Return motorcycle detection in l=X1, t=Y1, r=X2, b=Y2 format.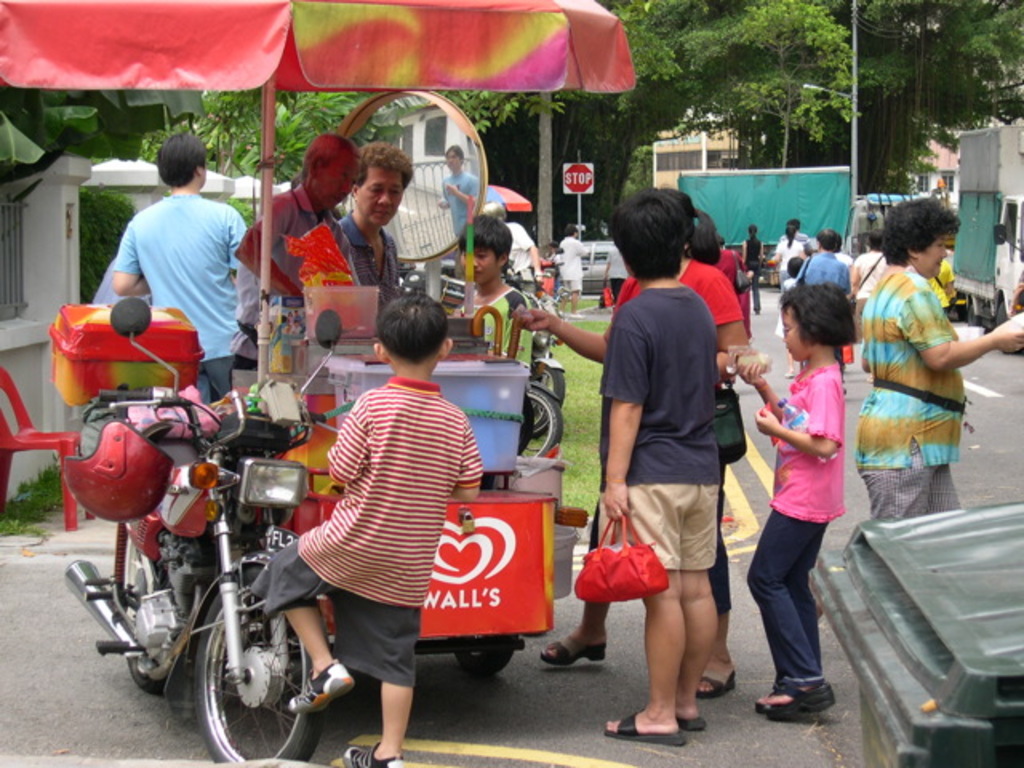
l=75, t=342, r=346, b=742.
